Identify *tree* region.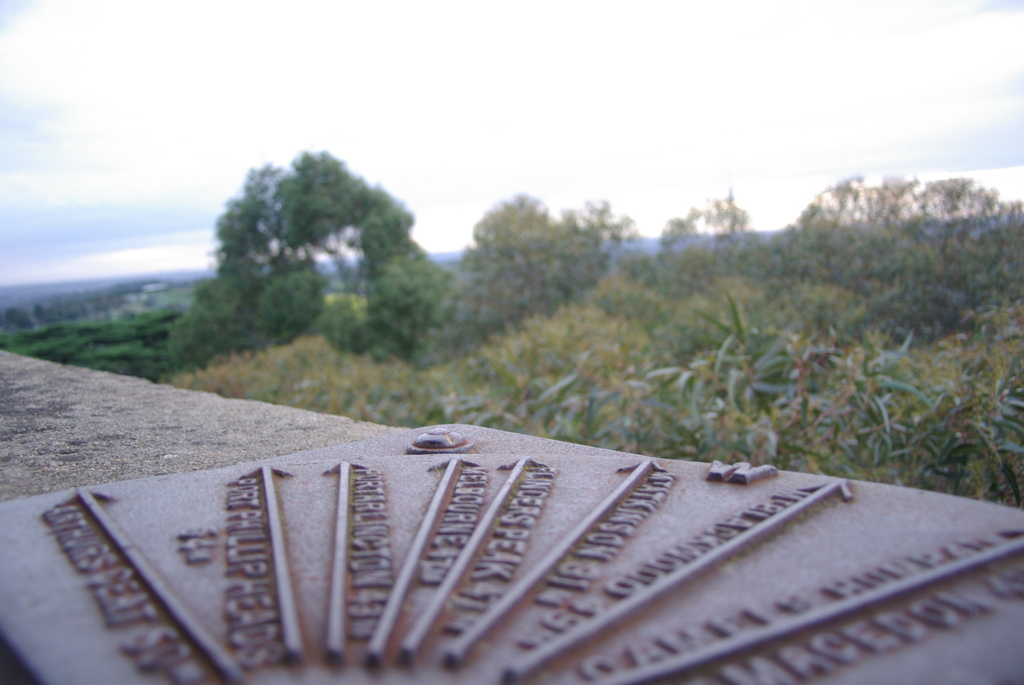
Region: {"left": 0, "top": 303, "right": 191, "bottom": 378}.
